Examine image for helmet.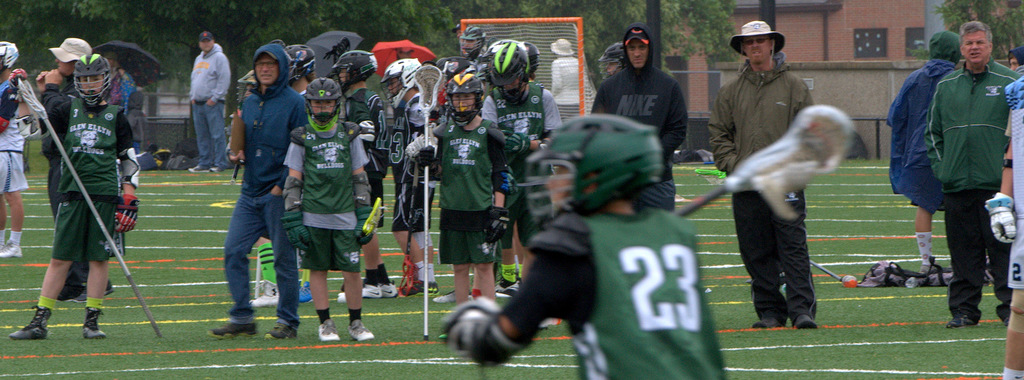
Examination result: [x1=515, y1=35, x2=537, y2=77].
